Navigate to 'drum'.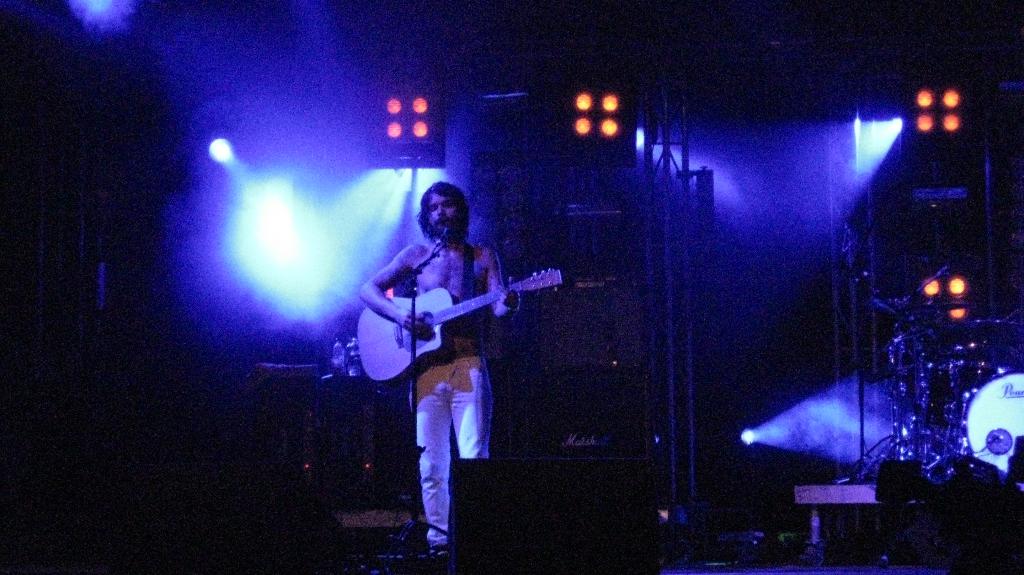
Navigation target: x1=952, y1=318, x2=1023, y2=369.
